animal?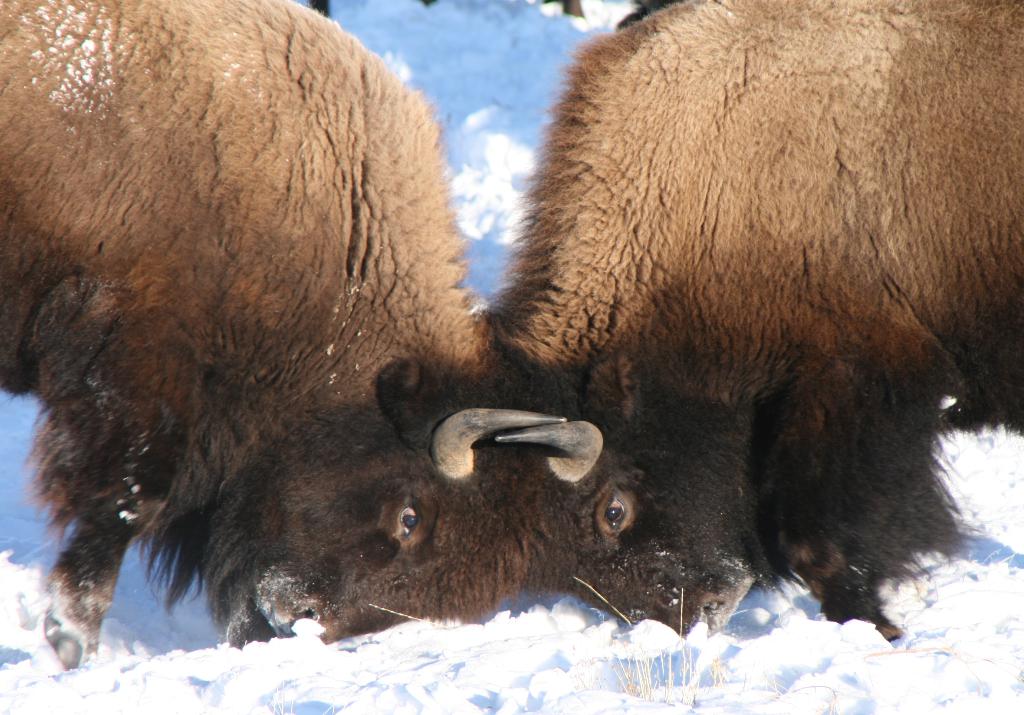
locate(492, 0, 1023, 642)
